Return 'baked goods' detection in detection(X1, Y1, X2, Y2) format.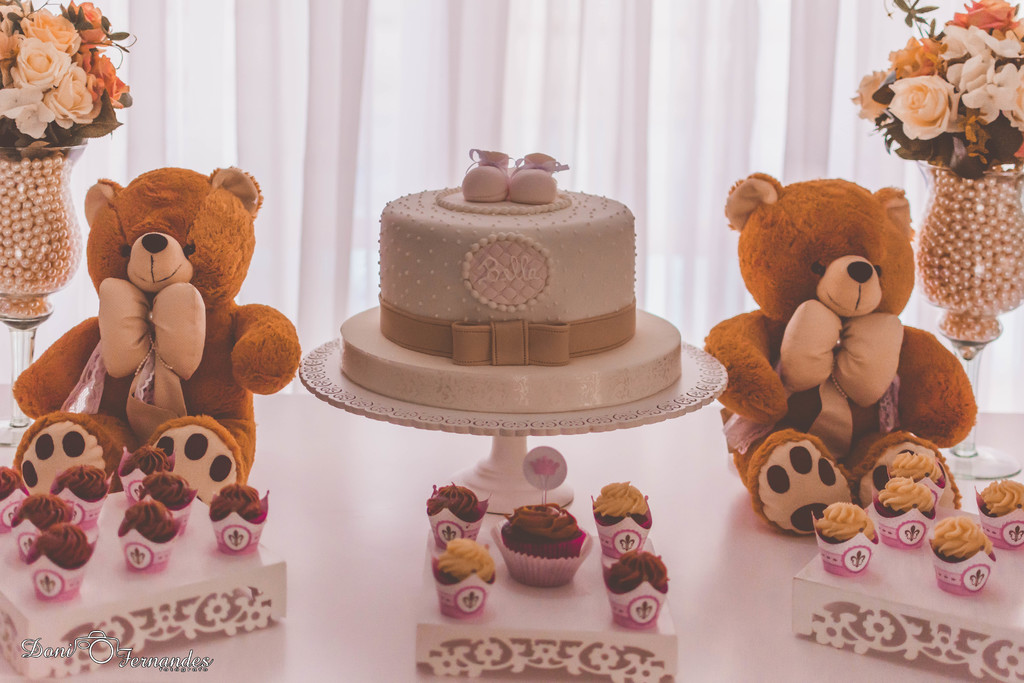
detection(208, 484, 270, 557).
